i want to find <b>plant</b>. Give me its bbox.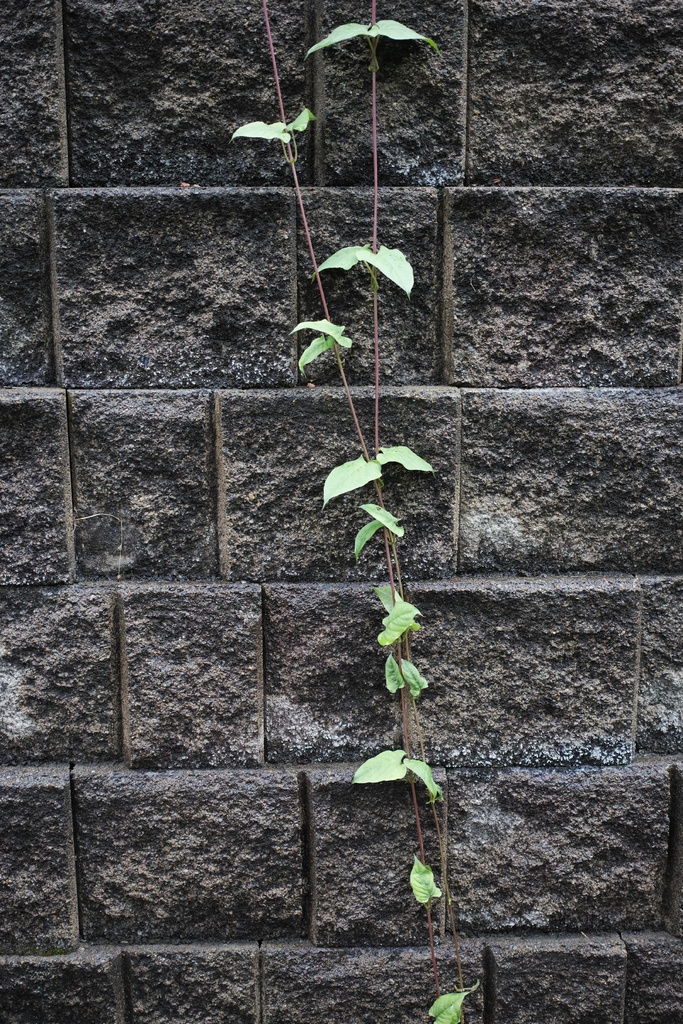
232 0 472 1023.
